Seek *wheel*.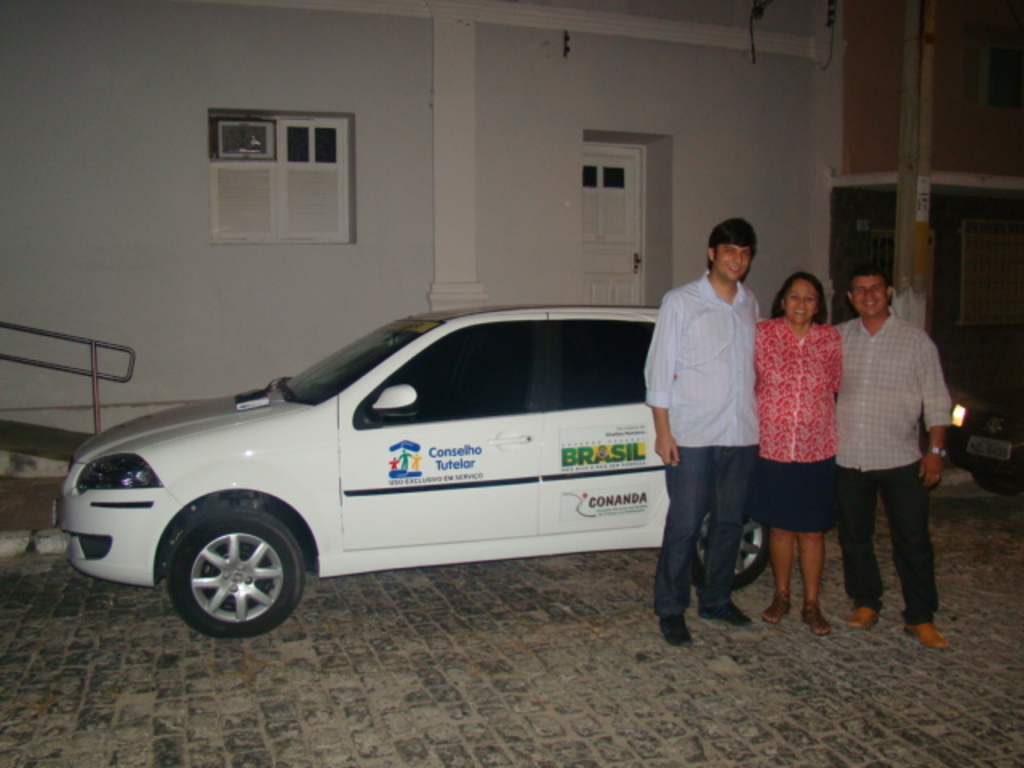
box=[691, 510, 774, 595].
